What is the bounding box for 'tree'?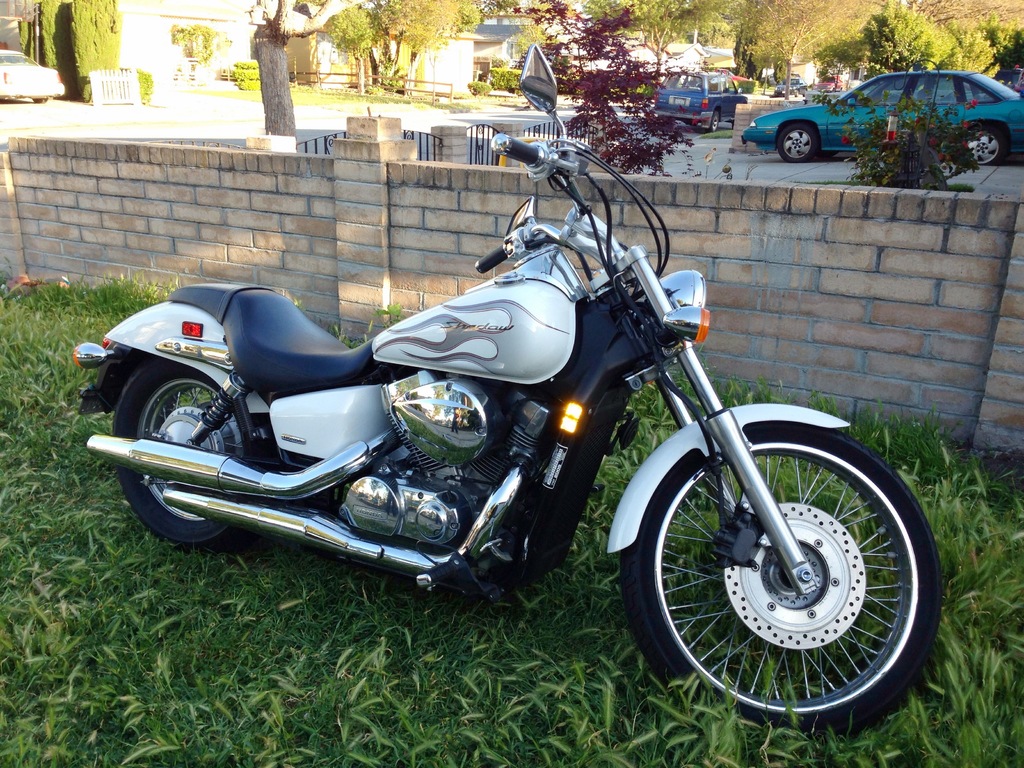
483:0:728:189.
